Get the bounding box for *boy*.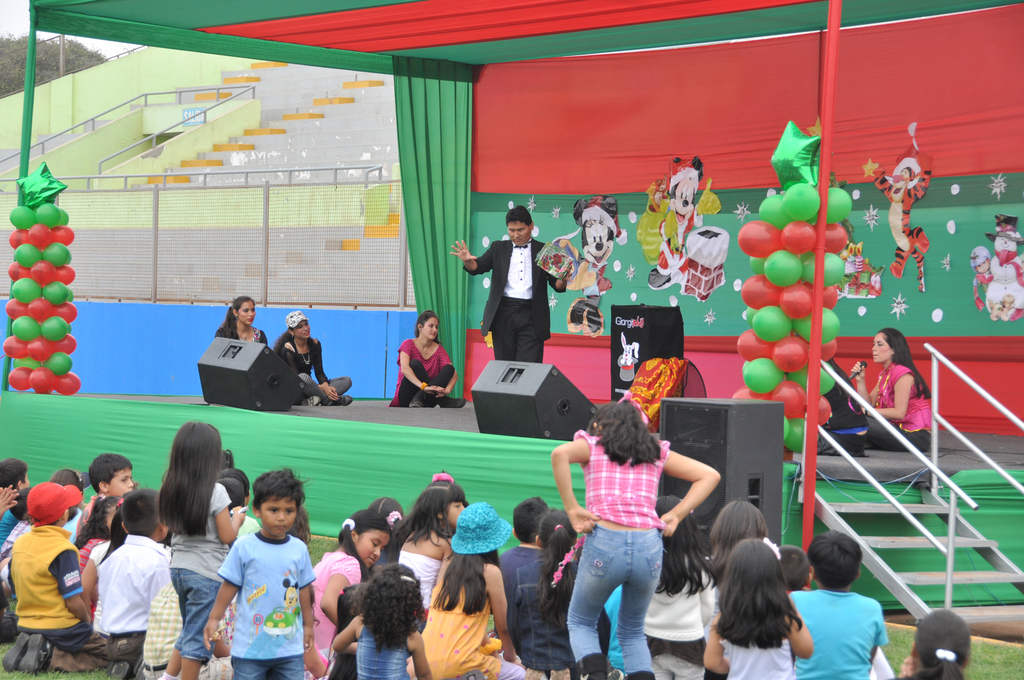
(x1=0, y1=459, x2=29, y2=543).
